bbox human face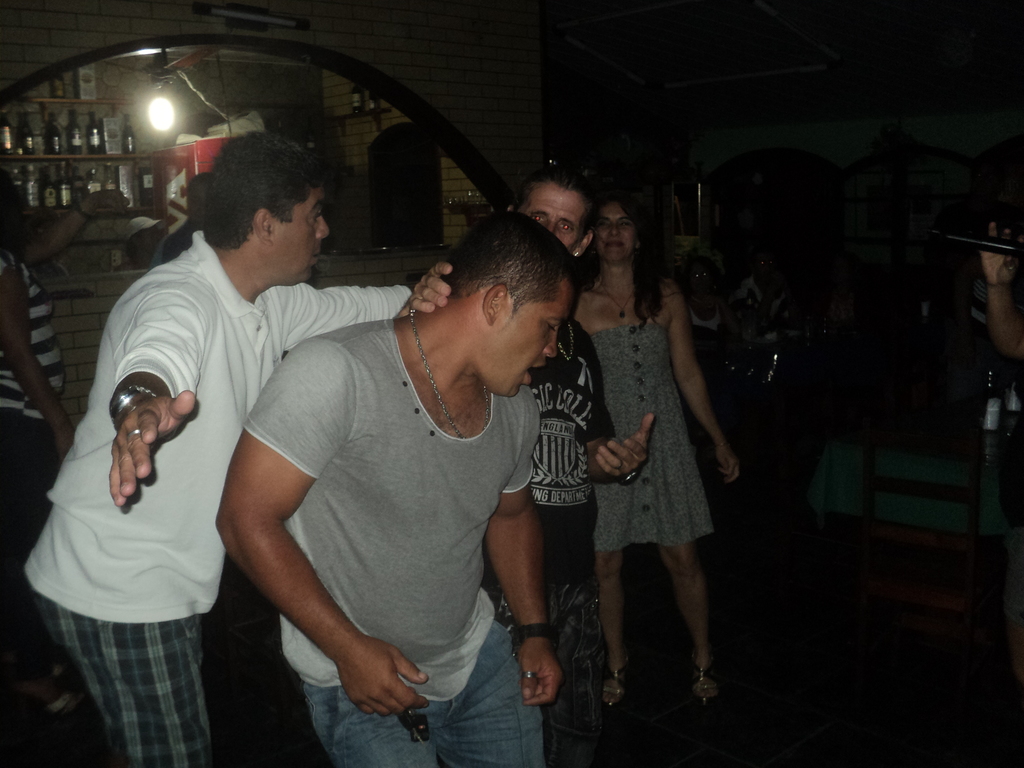
[520, 182, 588, 252]
